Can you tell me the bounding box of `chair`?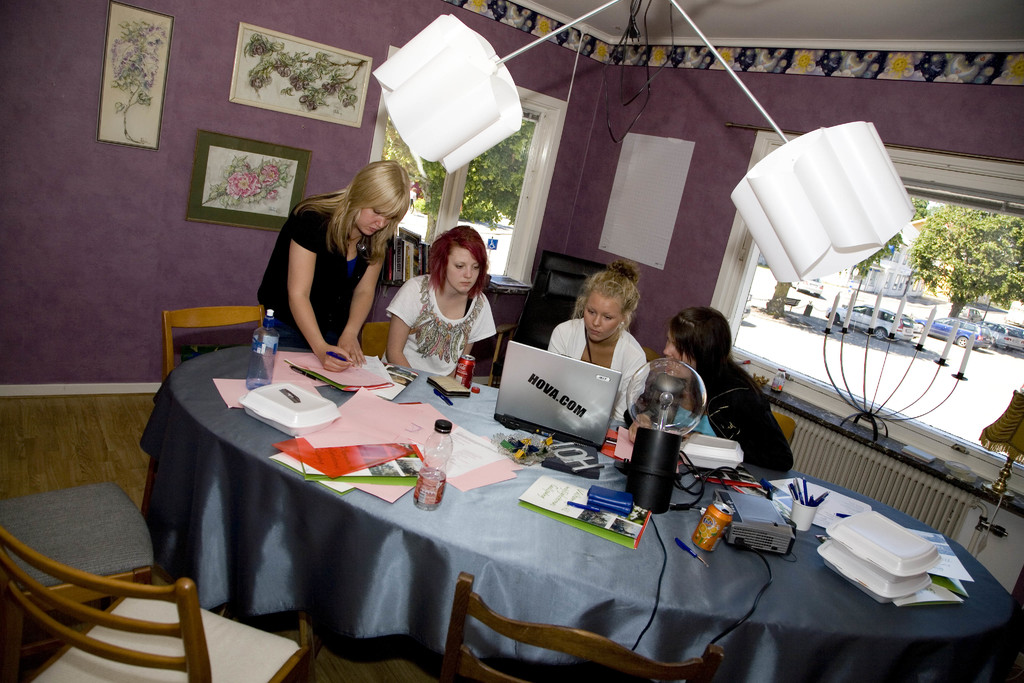
161:299:268:373.
